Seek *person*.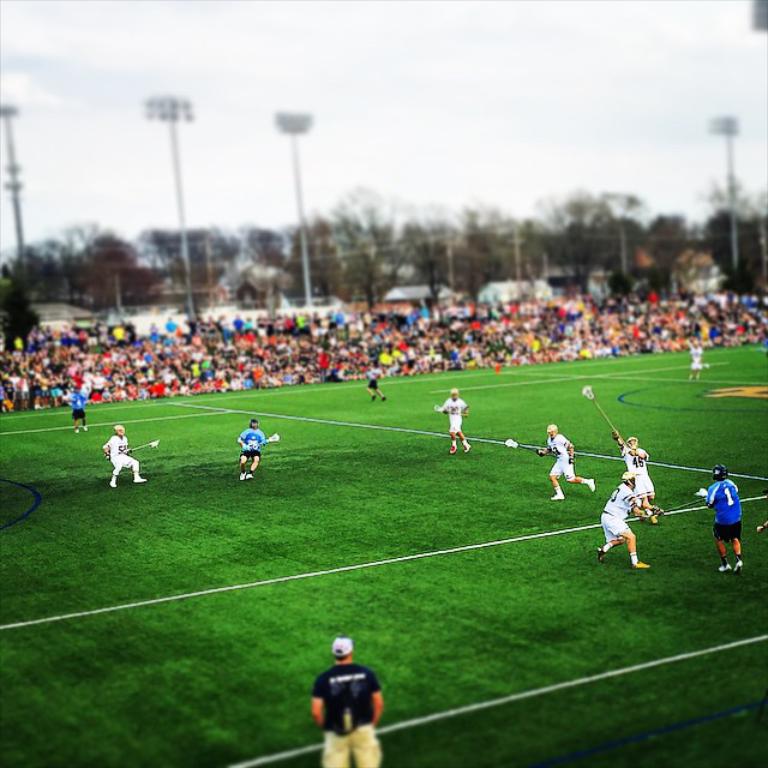
(left=610, top=432, right=662, bottom=527).
